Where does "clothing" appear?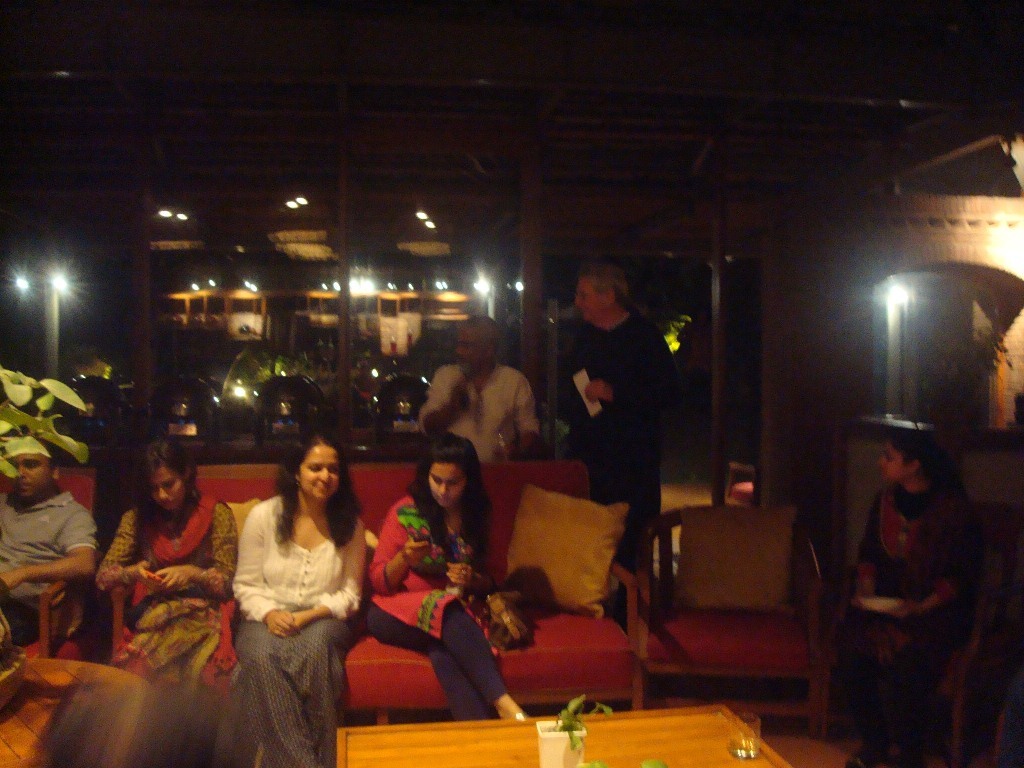
Appears at 423,357,546,460.
